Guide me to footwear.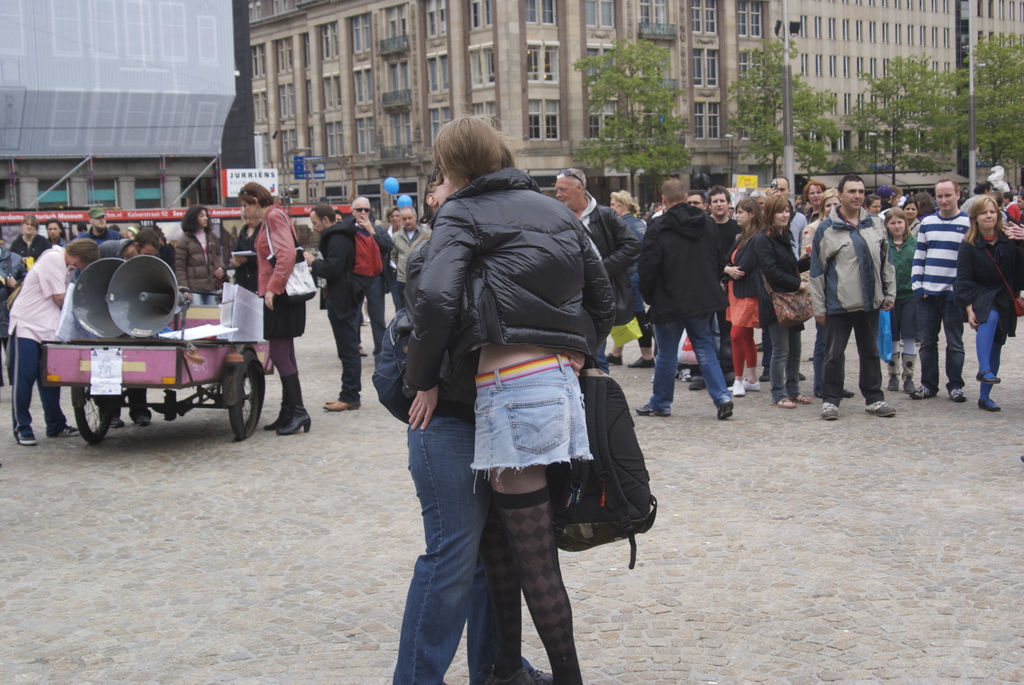
Guidance: 948, 391, 967, 402.
